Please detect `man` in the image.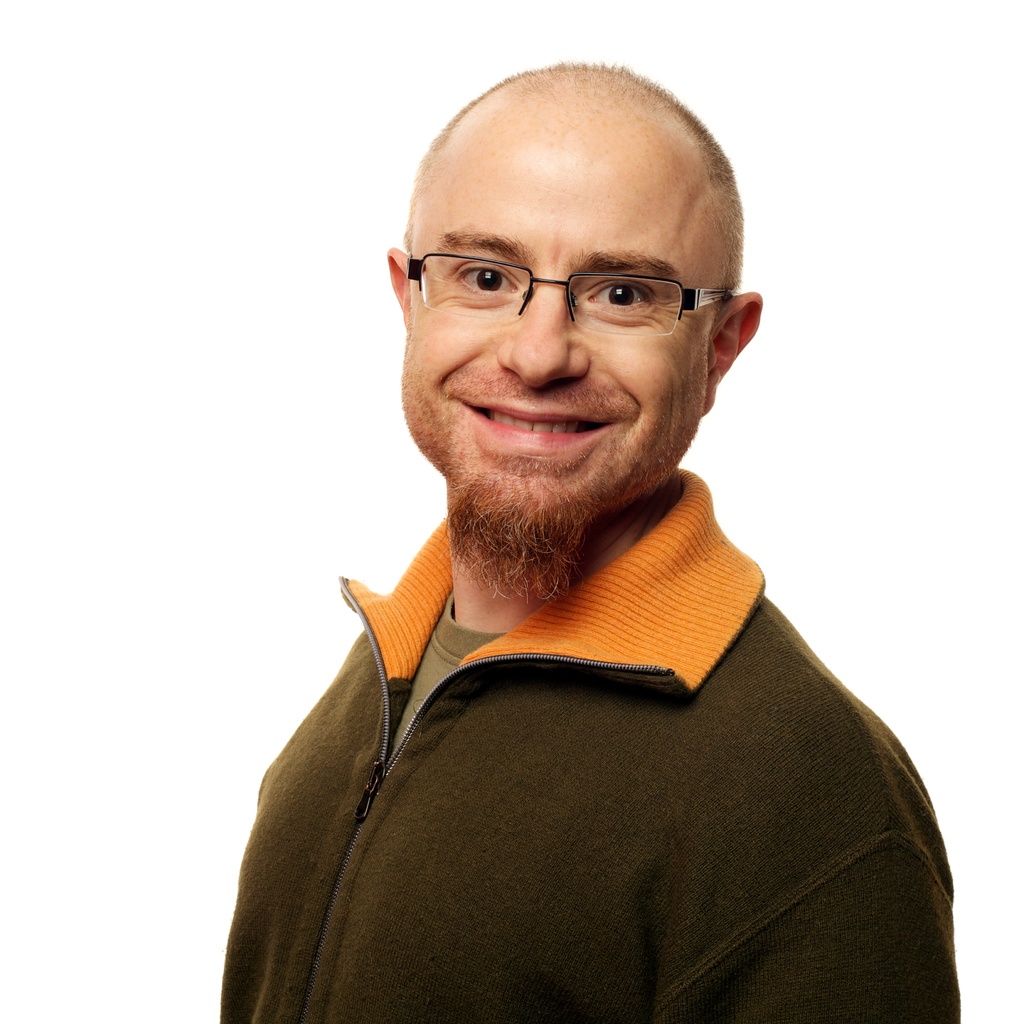
(184, 33, 1018, 995).
